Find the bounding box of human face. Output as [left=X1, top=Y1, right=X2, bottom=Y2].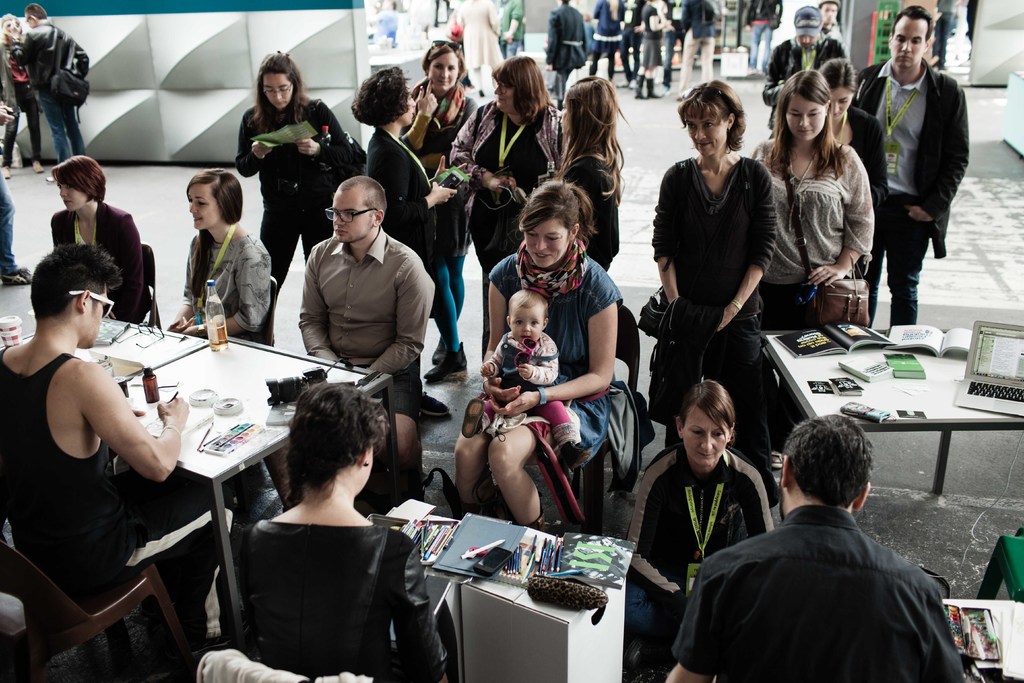
[left=788, top=94, right=828, bottom=140].
